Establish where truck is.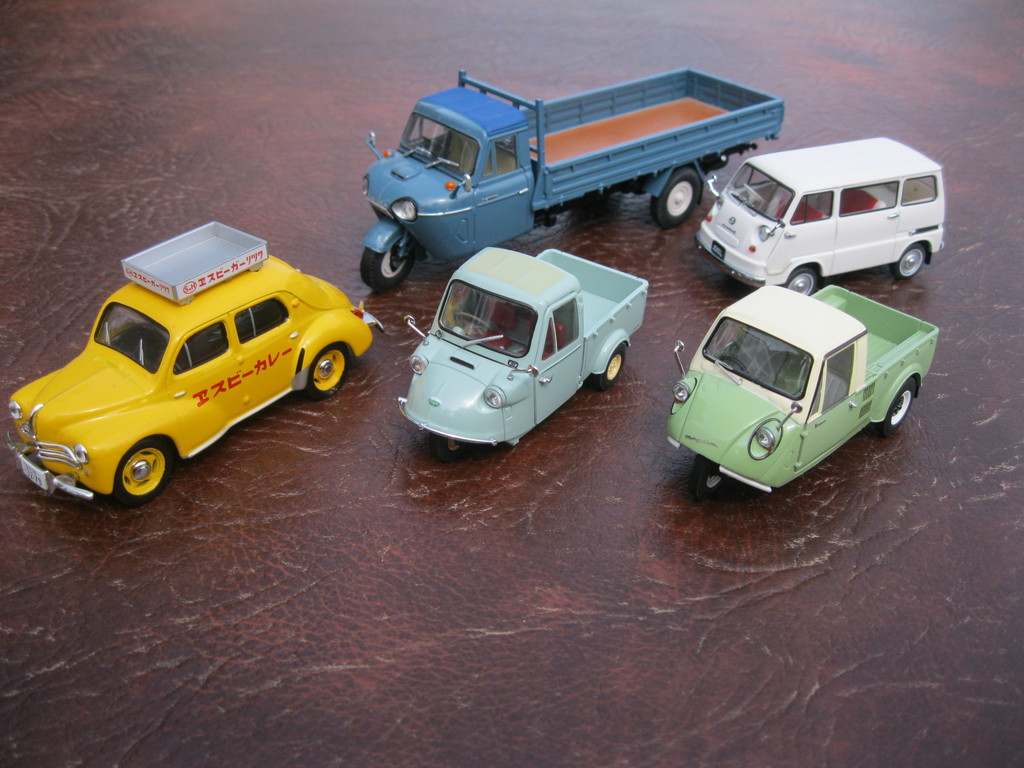
Established at {"x1": 325, "y1": 65, "x2": 804, "y2": 267}.
